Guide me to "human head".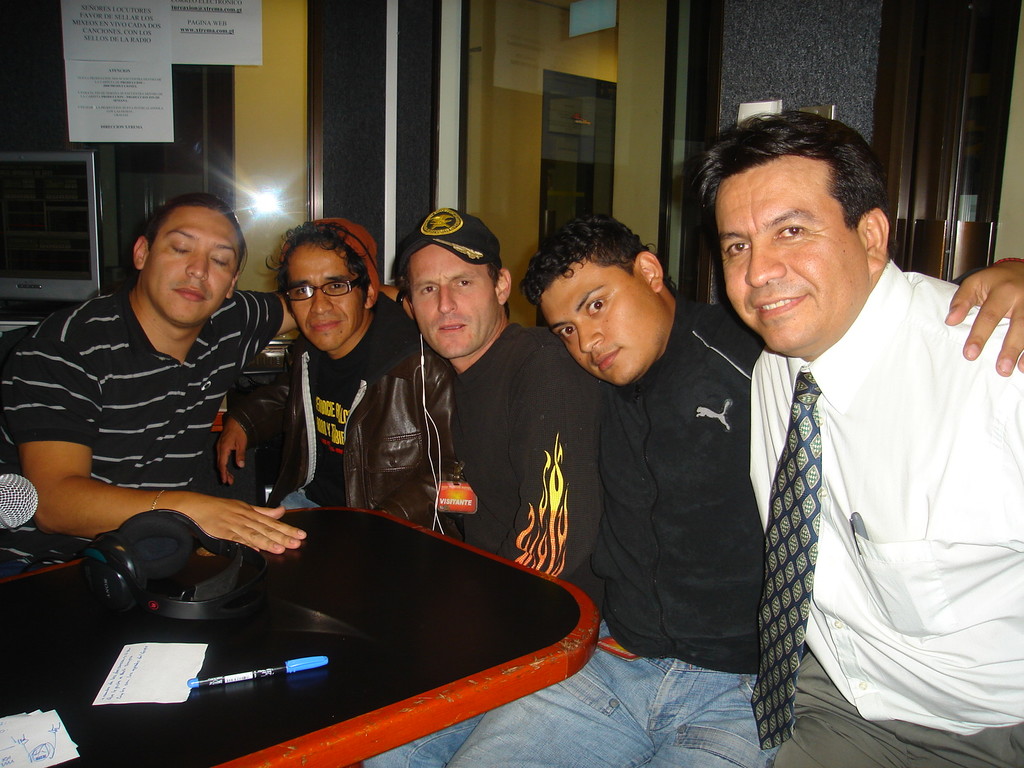
Guidance: BBox(515, 213, 675, 388).
